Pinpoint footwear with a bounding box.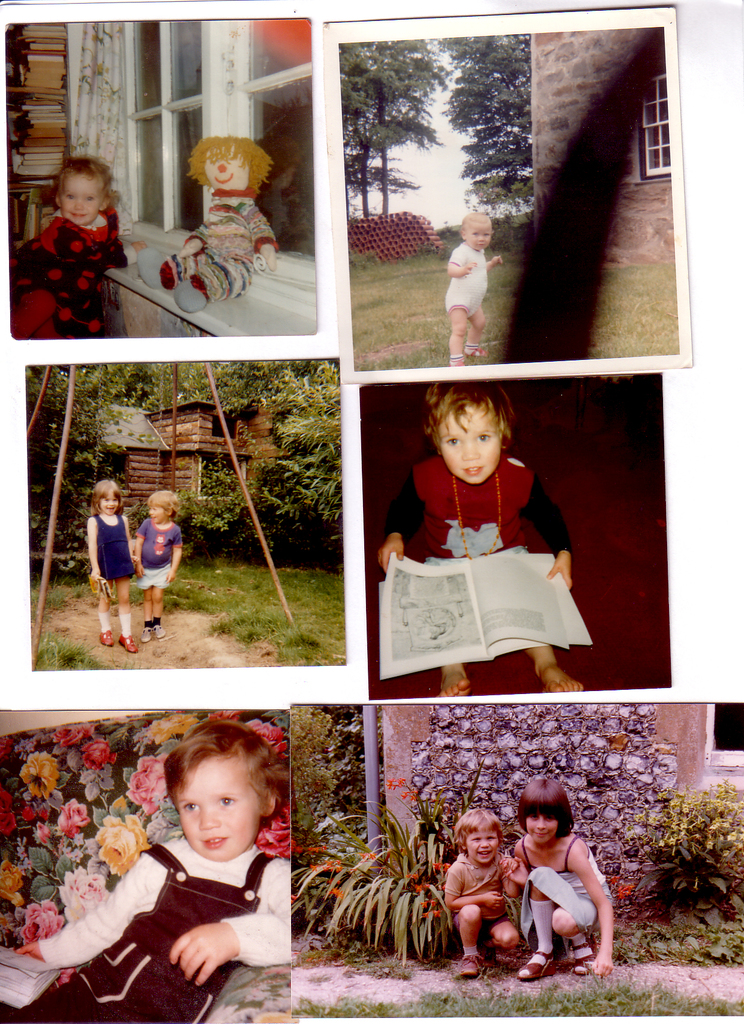
{"left": 100, "top": 630, "right": 116, "bottom": 650}.
